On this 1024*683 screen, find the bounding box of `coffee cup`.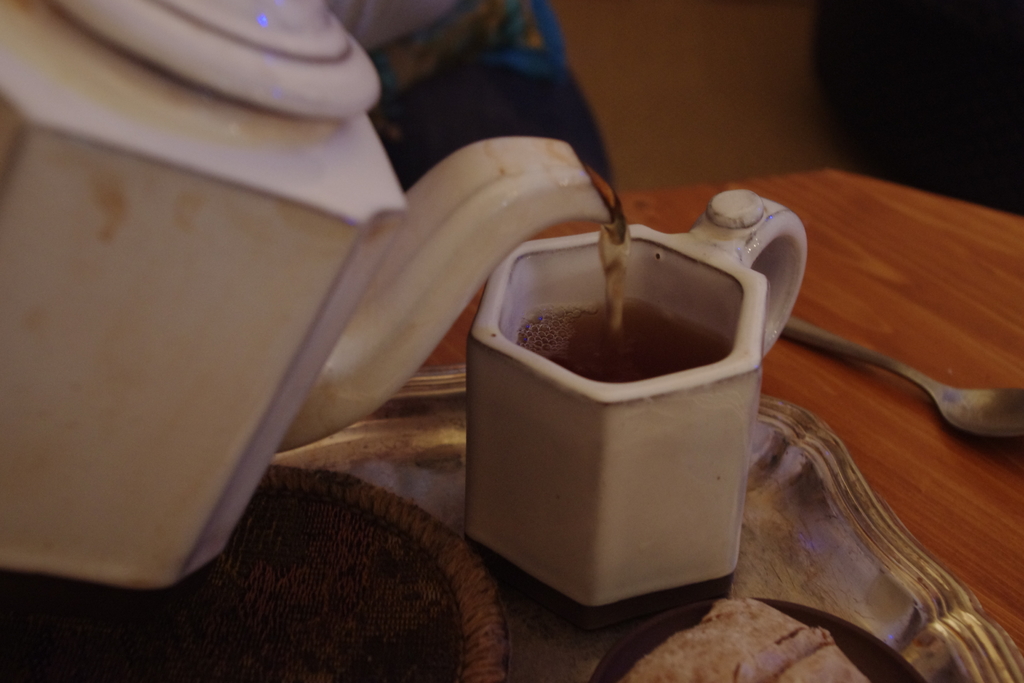
Bounding box: (465,188,808,613).
